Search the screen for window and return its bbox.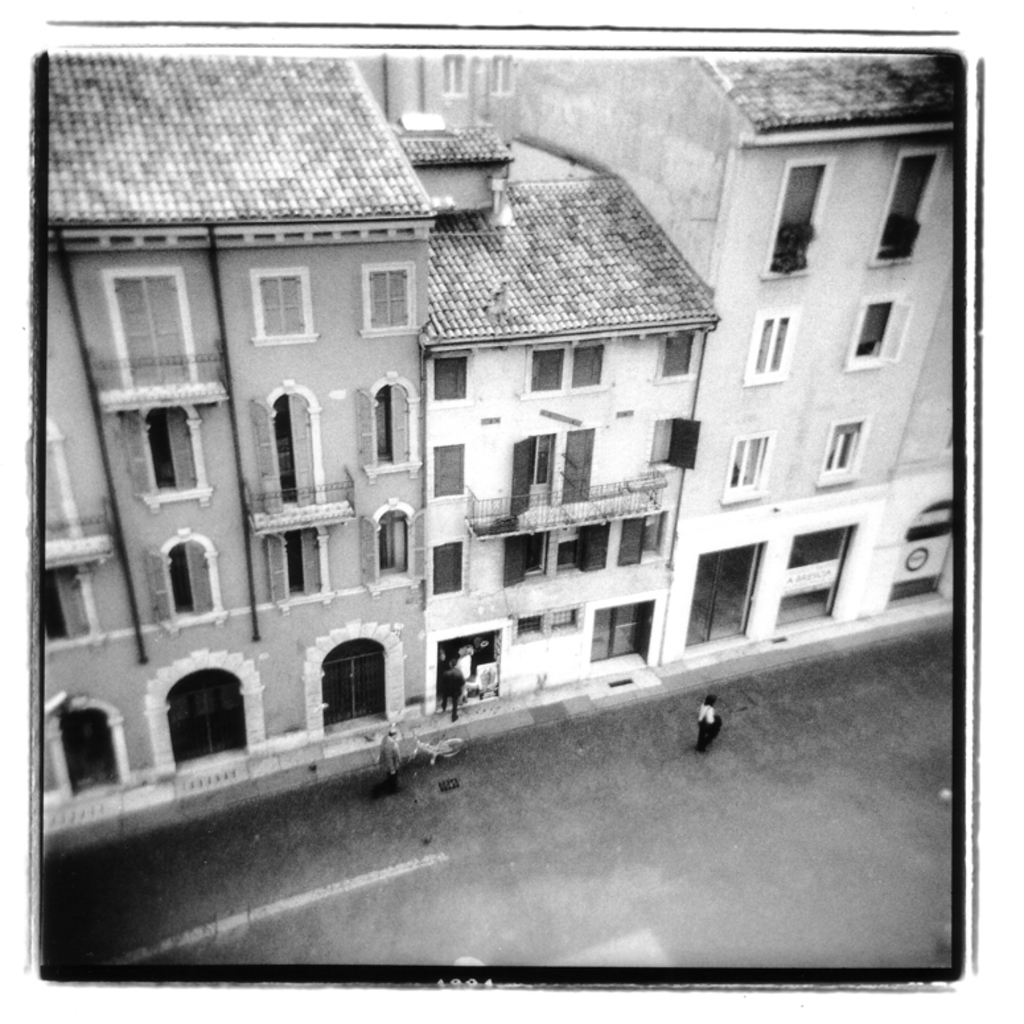
Found: <box>421,432,468,498</box>.
